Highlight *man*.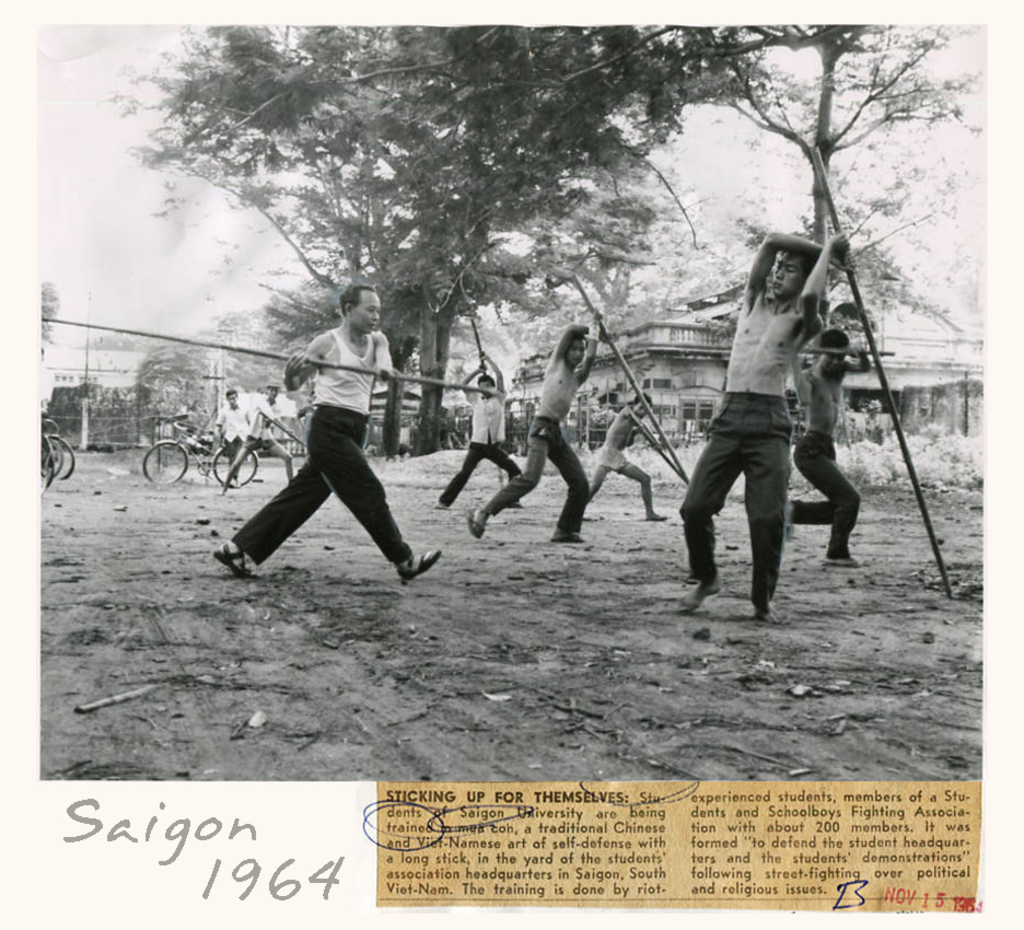
Highlighted region: 235,278,429,589.
